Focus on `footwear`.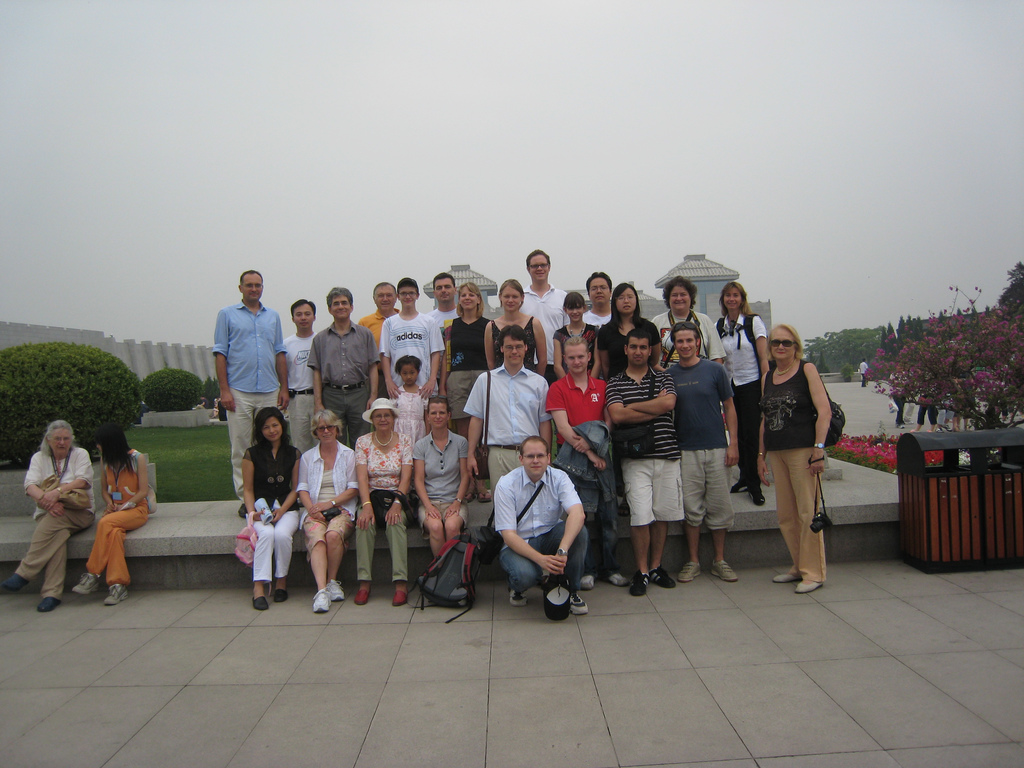
Focused at 465:486:481:502.
